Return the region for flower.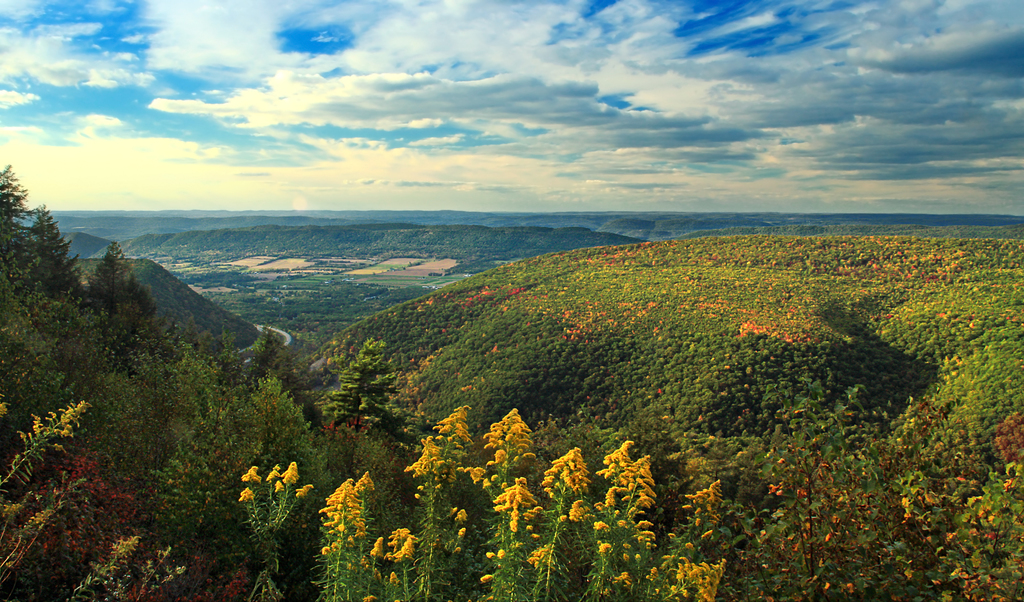
[261, 459, 282, 484].
